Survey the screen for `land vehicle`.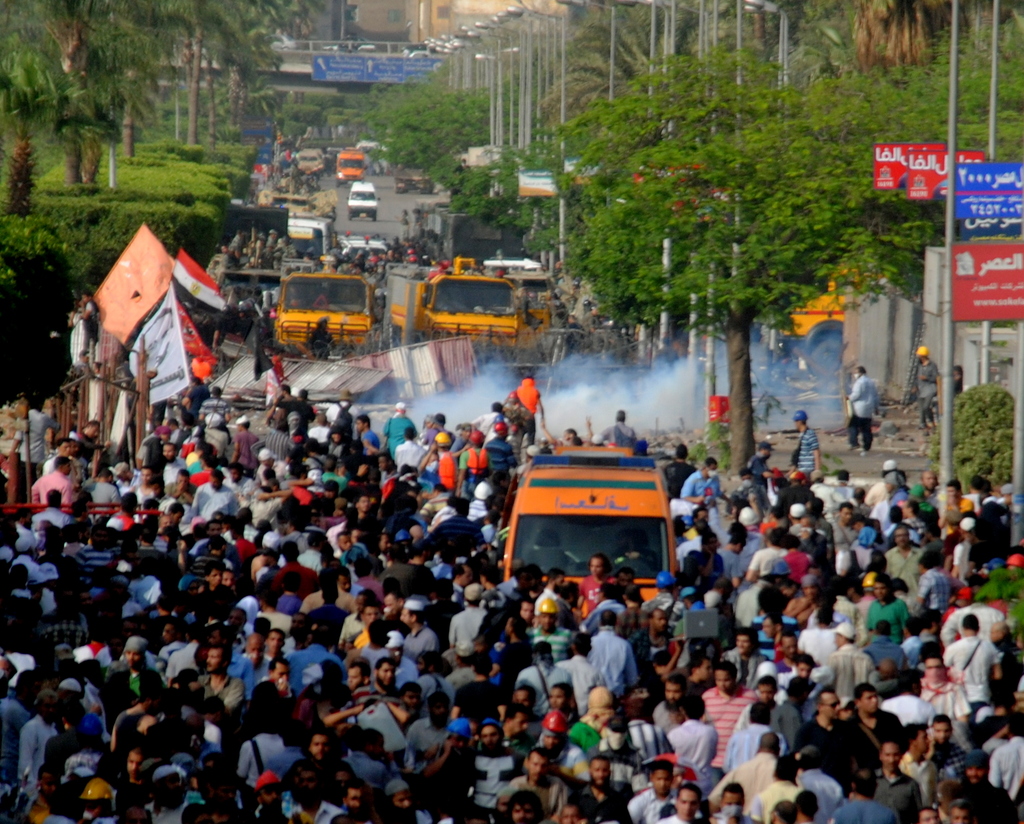
Survey found: box(348, 182, 383, 224).
